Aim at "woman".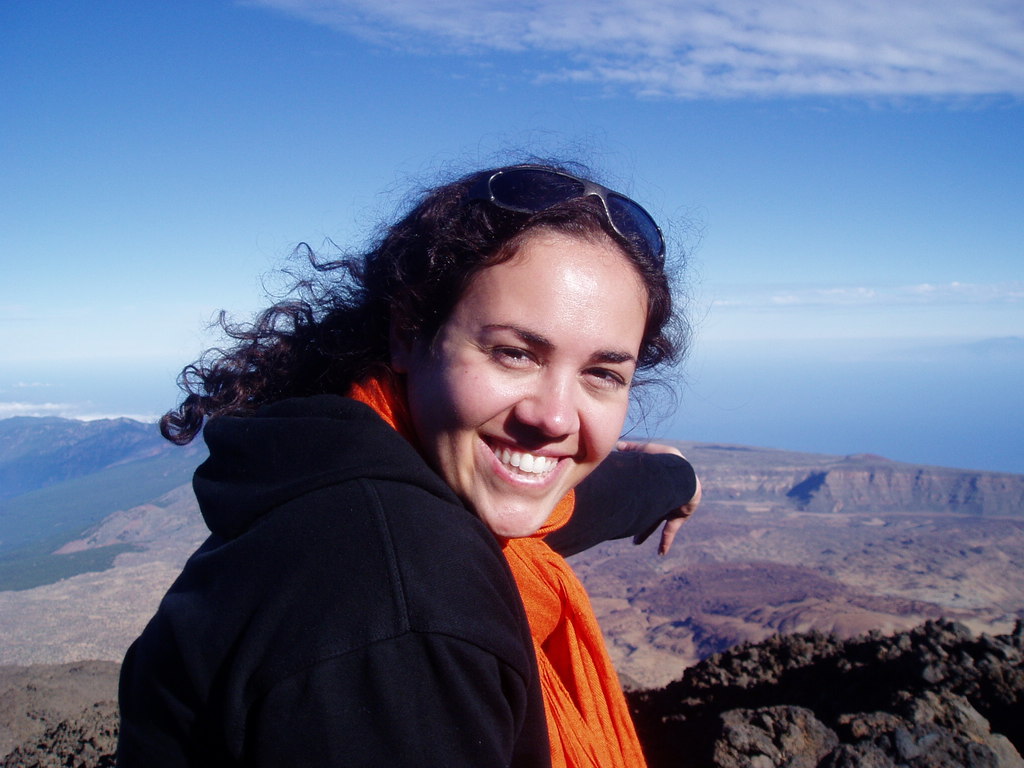
Aimed at pyautogui.locateOnScreen(121, 118, 705, 767).
